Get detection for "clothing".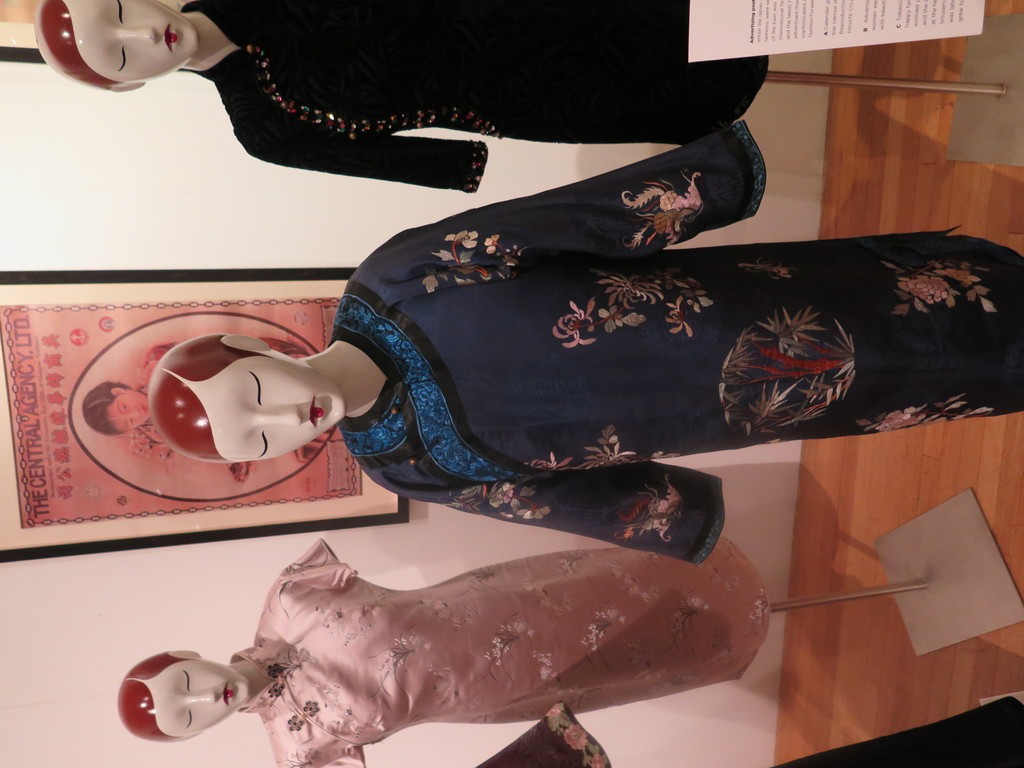
Detection: (left=179, top=0, right=770, bottom=193).
